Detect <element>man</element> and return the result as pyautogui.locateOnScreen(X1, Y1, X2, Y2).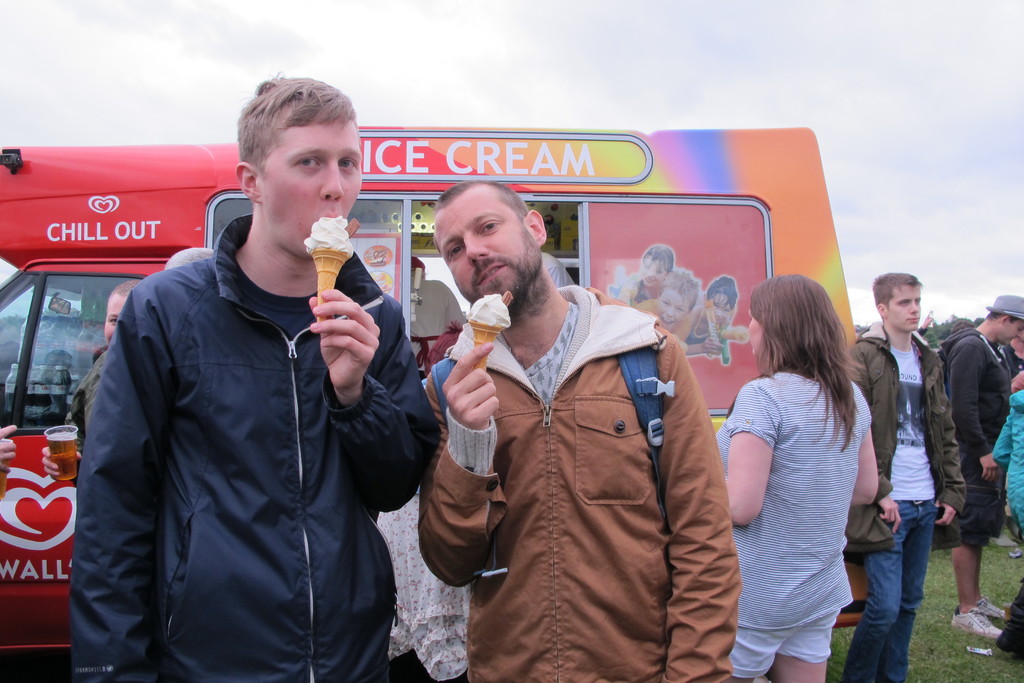
pyautogui.locateOnScreen(417, 178, 742, 682).
